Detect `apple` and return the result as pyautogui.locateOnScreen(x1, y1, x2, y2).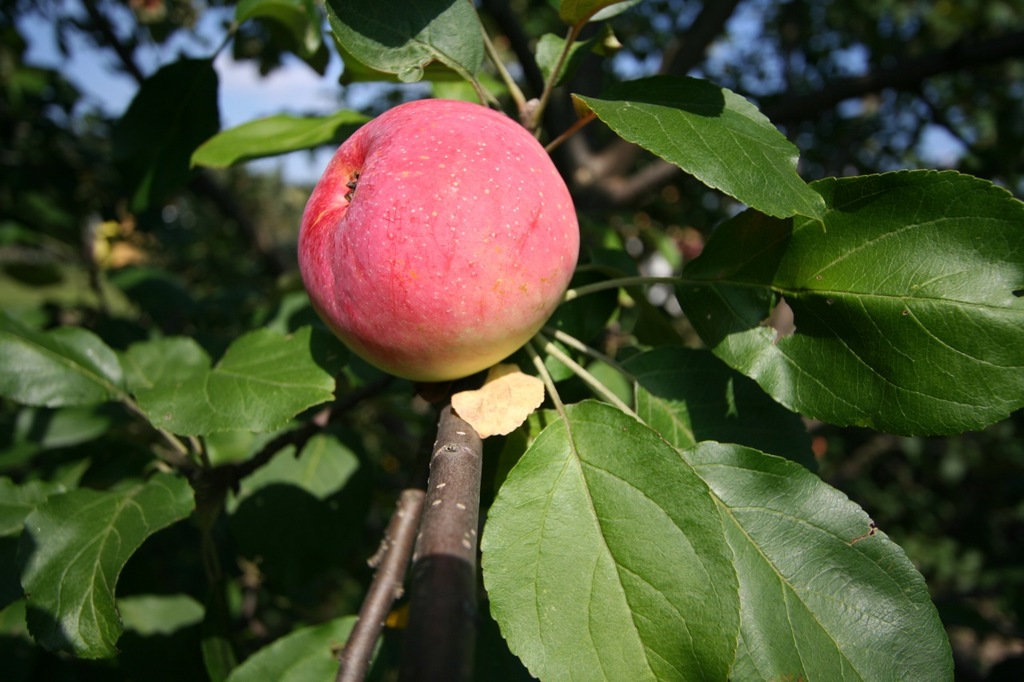
pyautogui.locateOnScreen(298, 97, 581, 381).
